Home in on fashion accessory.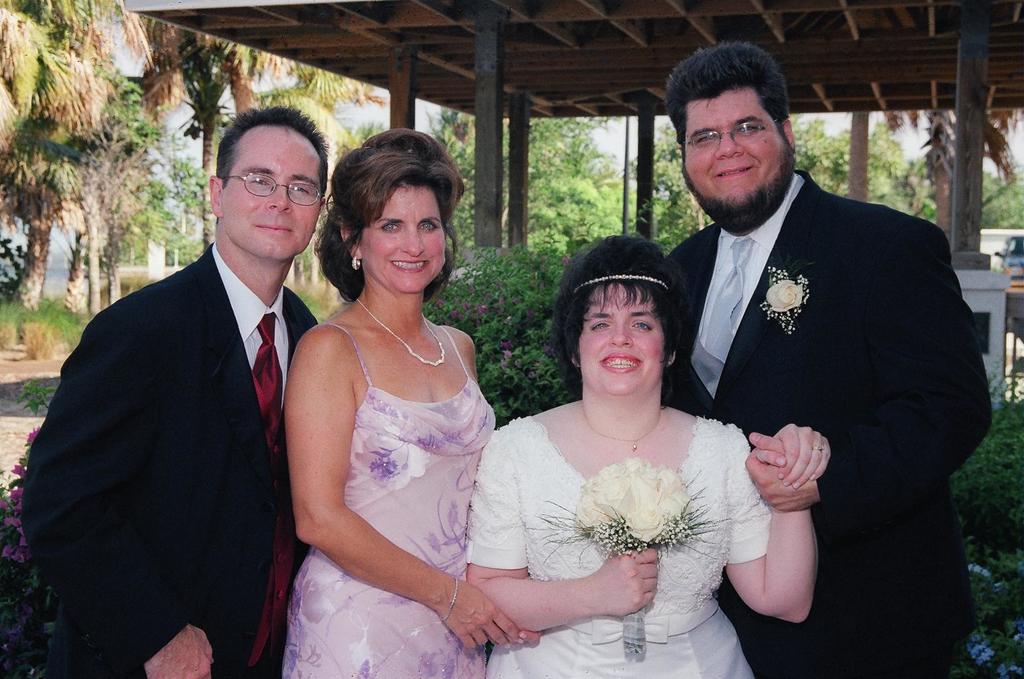
Homed in at pyautogui.locateOnScreen(577, 405, 660, 455).
